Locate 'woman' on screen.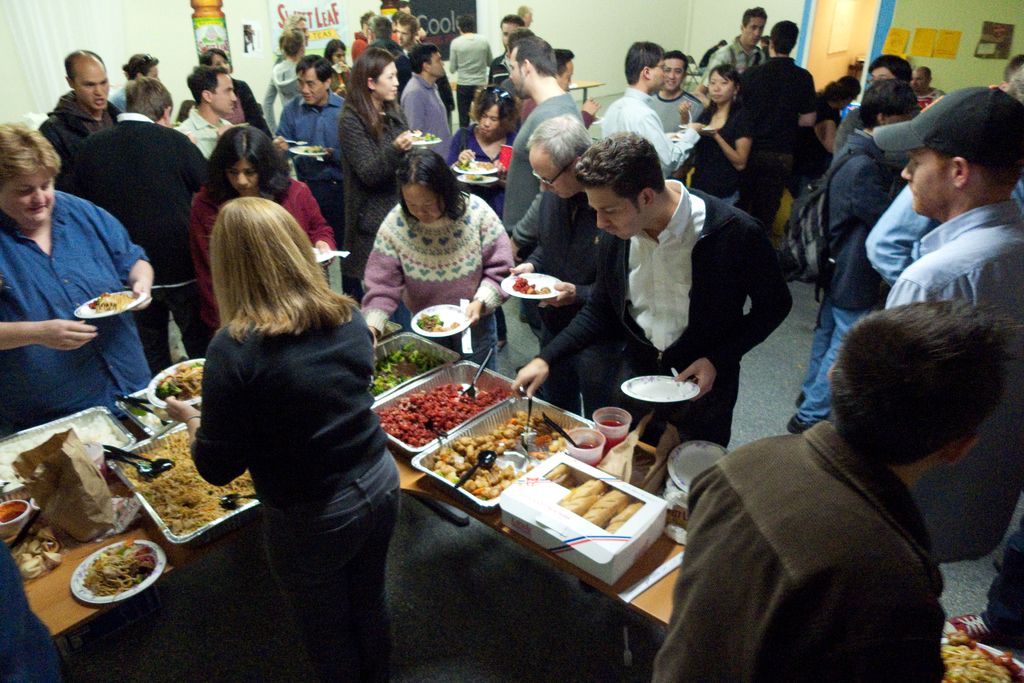
On screen at 320:39:353:111.
